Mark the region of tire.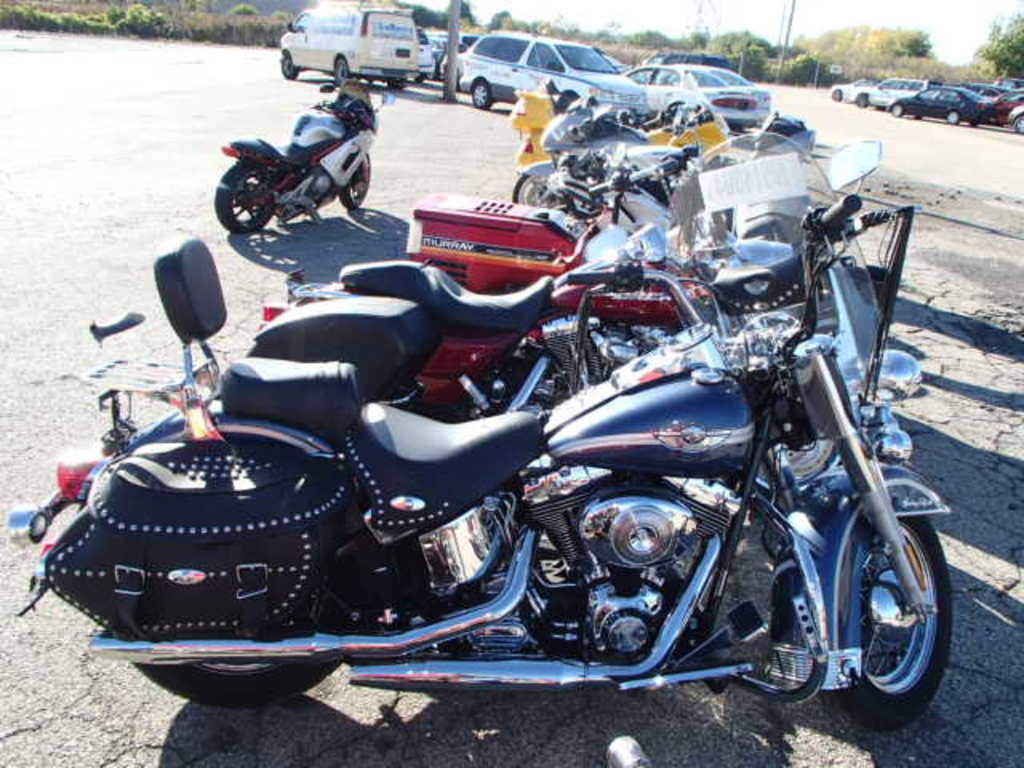
Region: l=853, t=91, r=872, b=109.
